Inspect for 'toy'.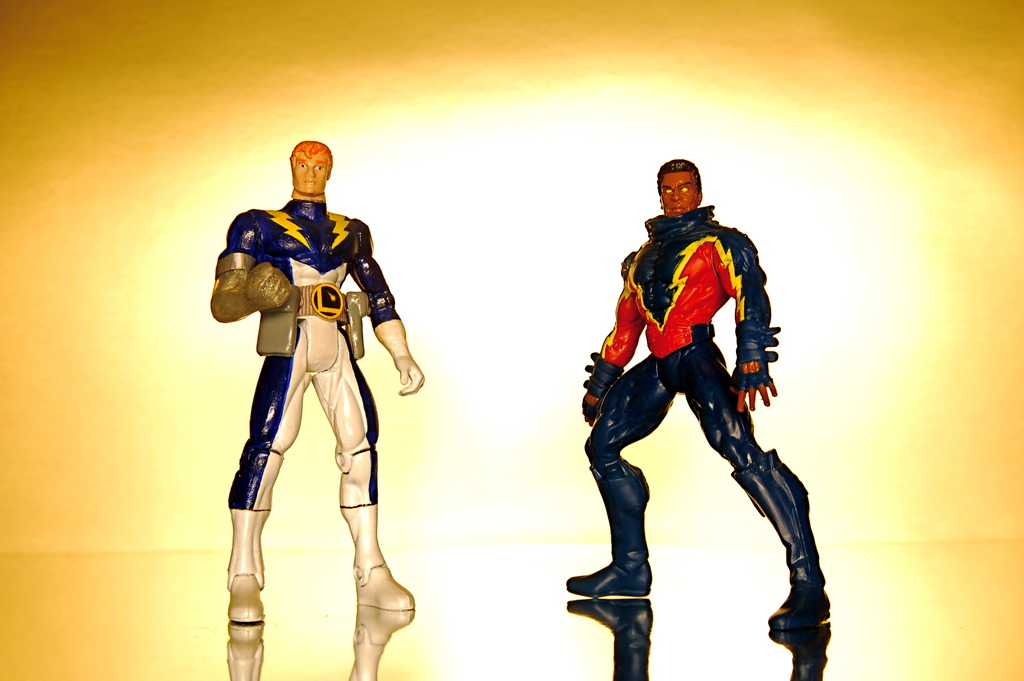
Inspection: detection(566, 154, 832, 637).
